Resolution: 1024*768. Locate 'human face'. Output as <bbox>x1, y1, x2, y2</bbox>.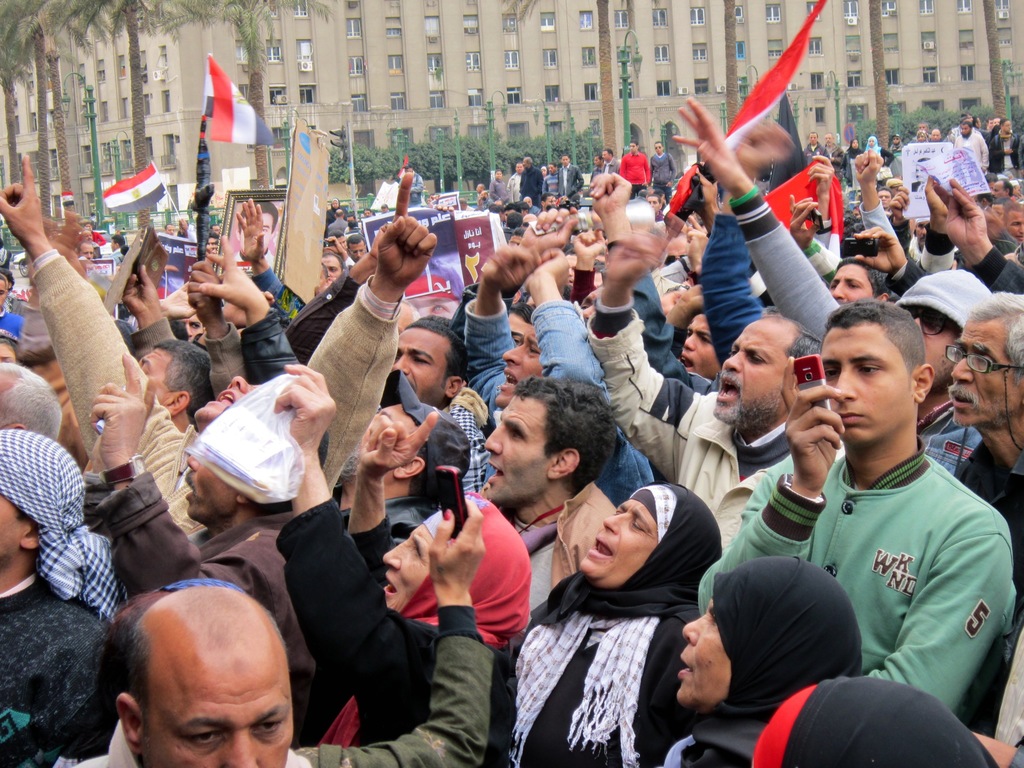
<bbox>914, 157, 930, 186</bbox>.
